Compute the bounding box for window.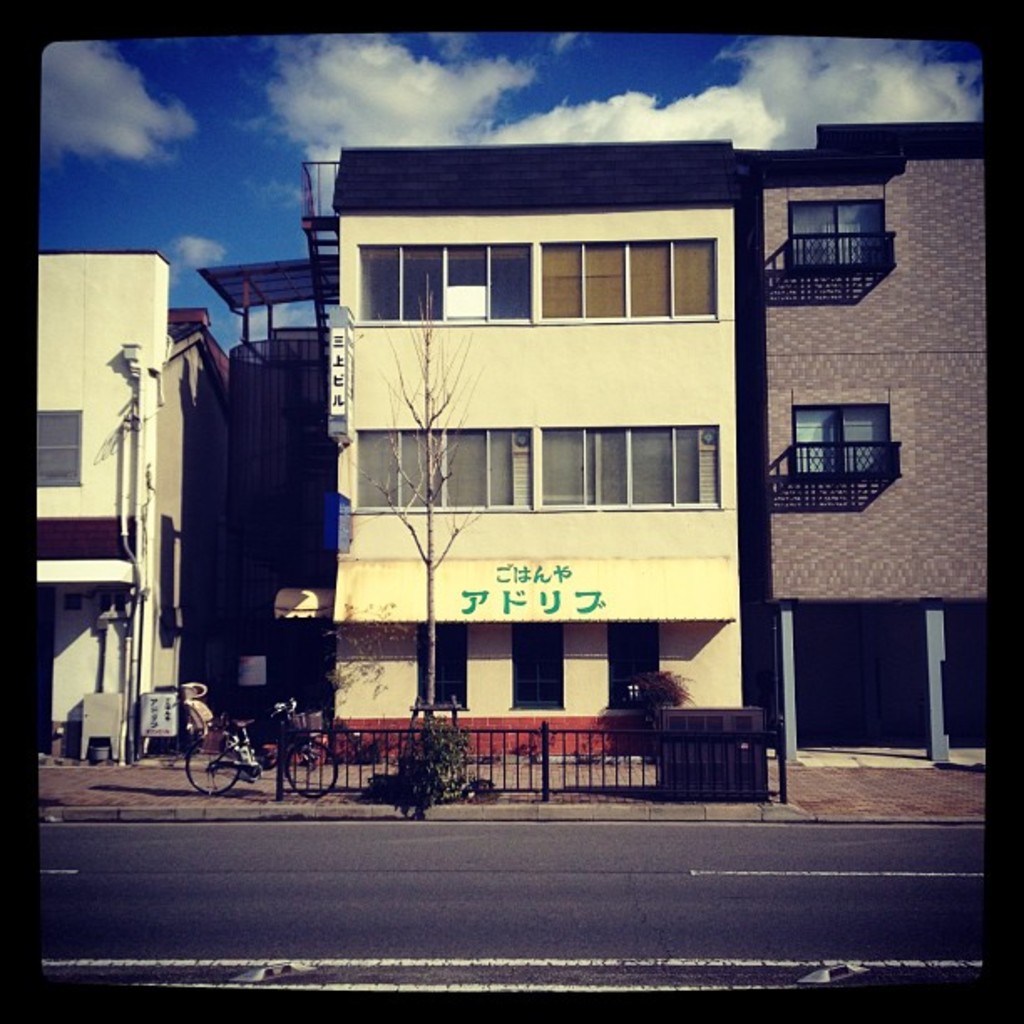
[x1=341, y1=422, x2=730, y2=519].
